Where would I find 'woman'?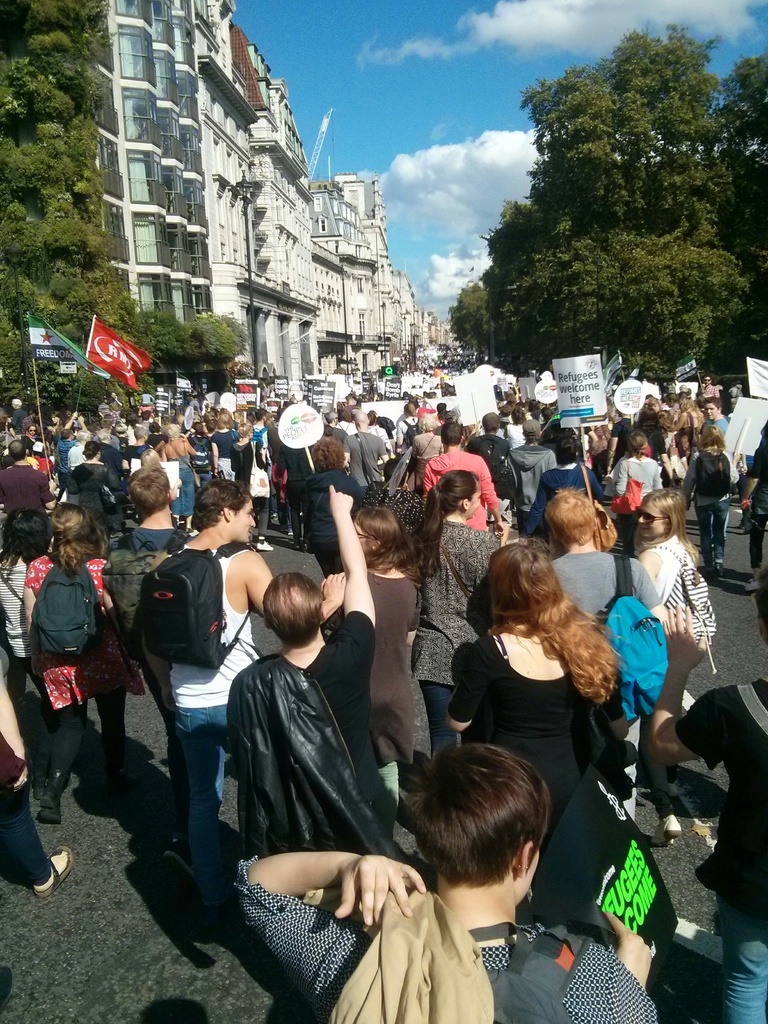
At box(612, 427, 669, 546).
